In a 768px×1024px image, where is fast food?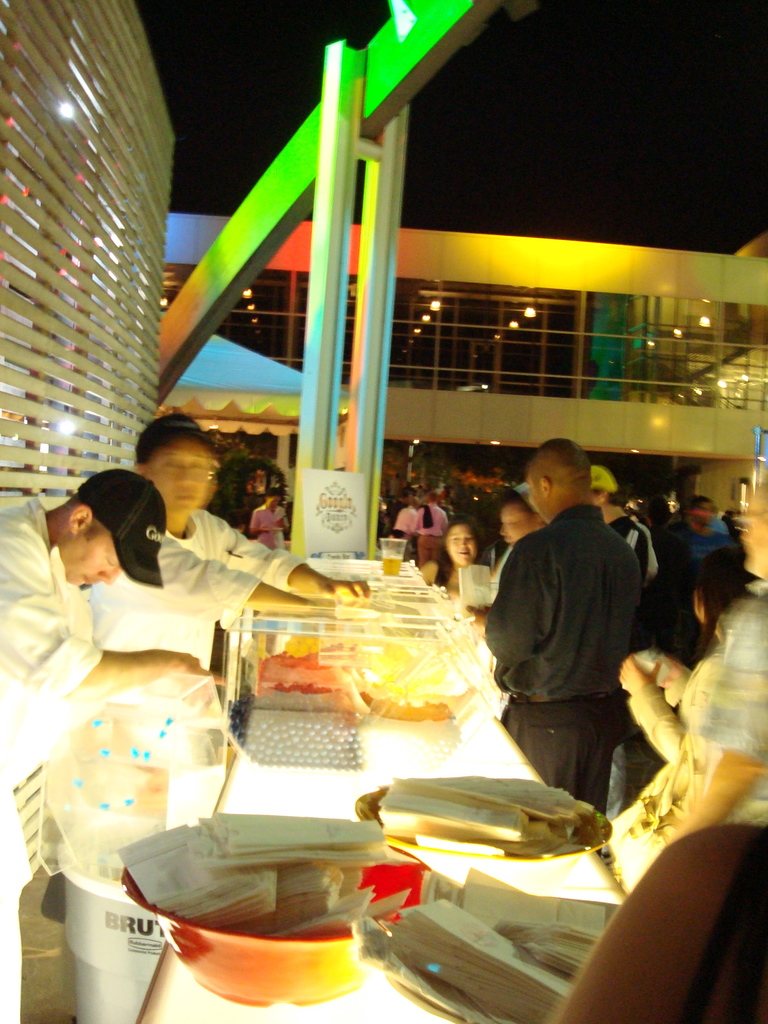
[234,586,490,745].
